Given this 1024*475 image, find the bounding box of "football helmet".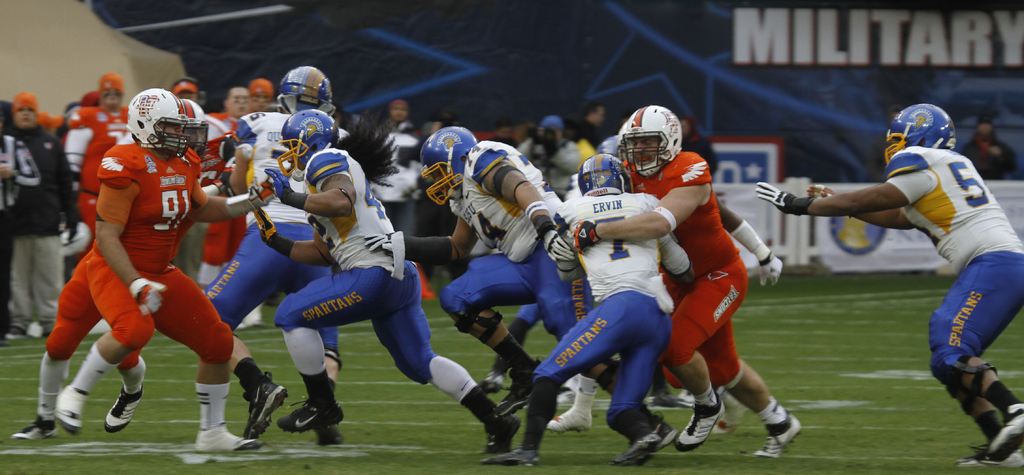
rect(274, 65, 334, 117).
